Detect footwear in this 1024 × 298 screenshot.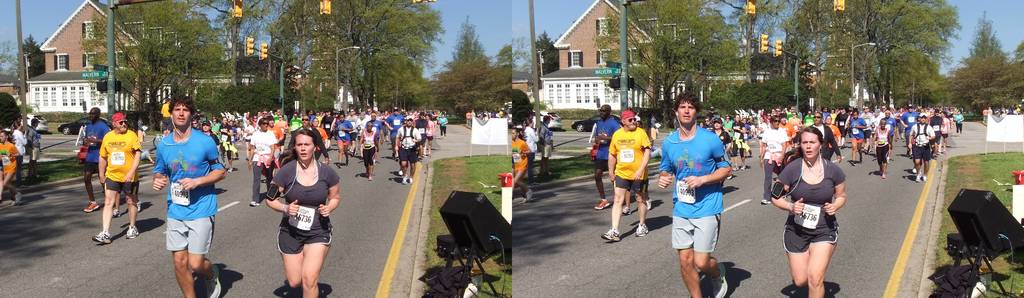
Detection: [left=139, top=201, right=140, bottom=212].
